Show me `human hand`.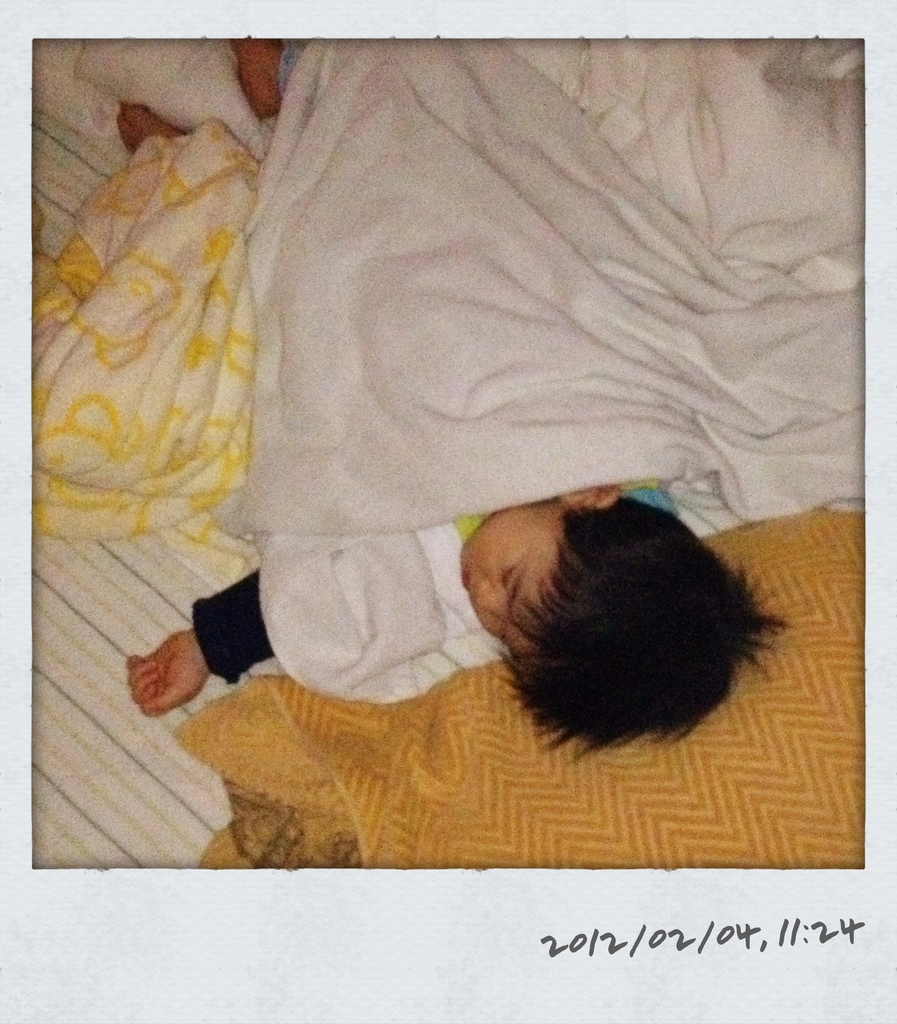
`human hand` is here: x1=110 y1=594 x2=200 y2=710.
